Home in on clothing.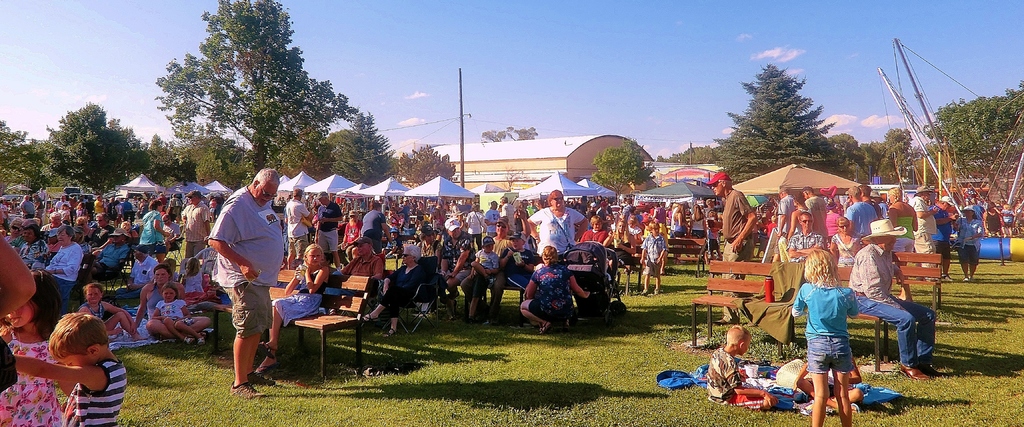
Homed in at box(597, 205, 611, 218).
